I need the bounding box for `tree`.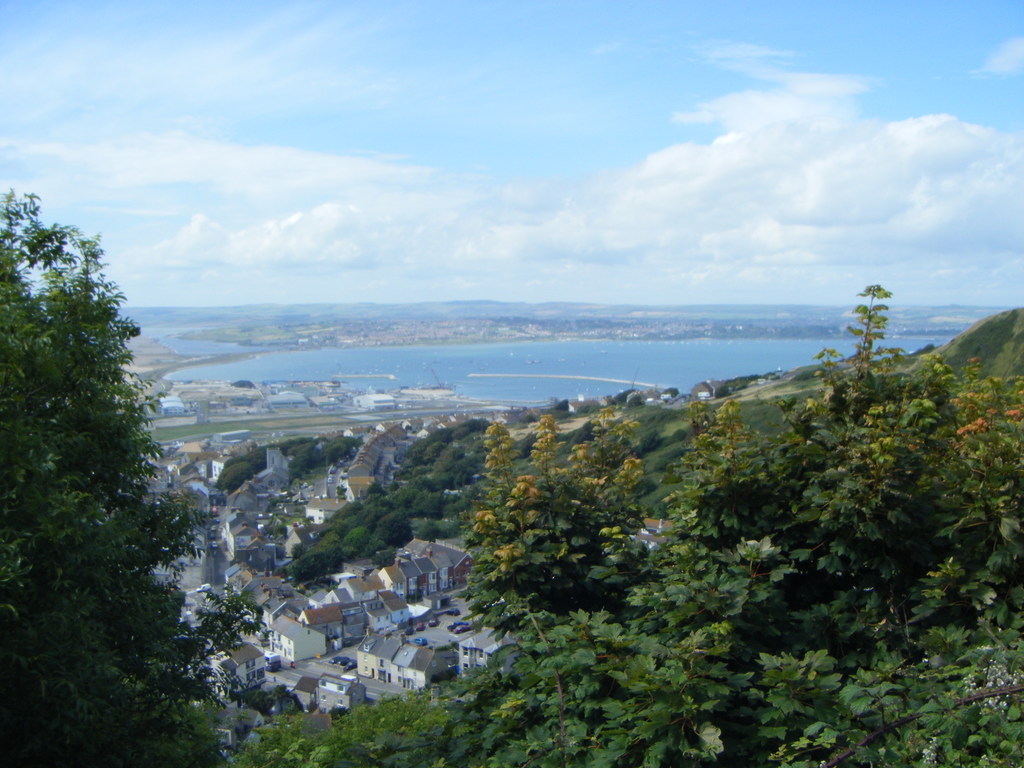
Here it is: box(1, 189, 271, 767).
